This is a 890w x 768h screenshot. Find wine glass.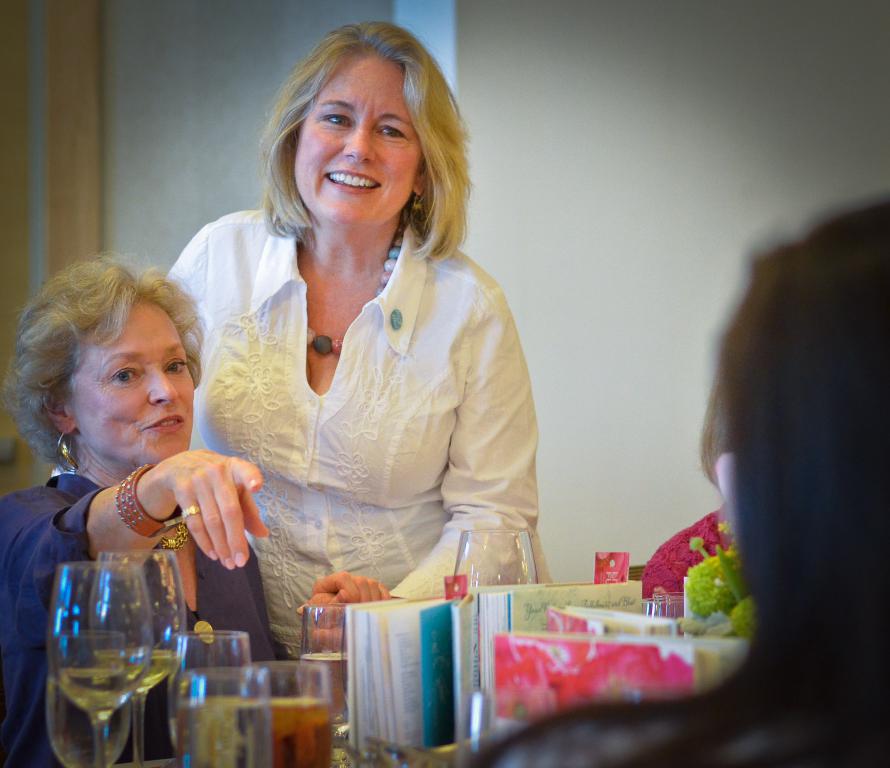
Bounding box: crop(301, 605, 359, 722).
